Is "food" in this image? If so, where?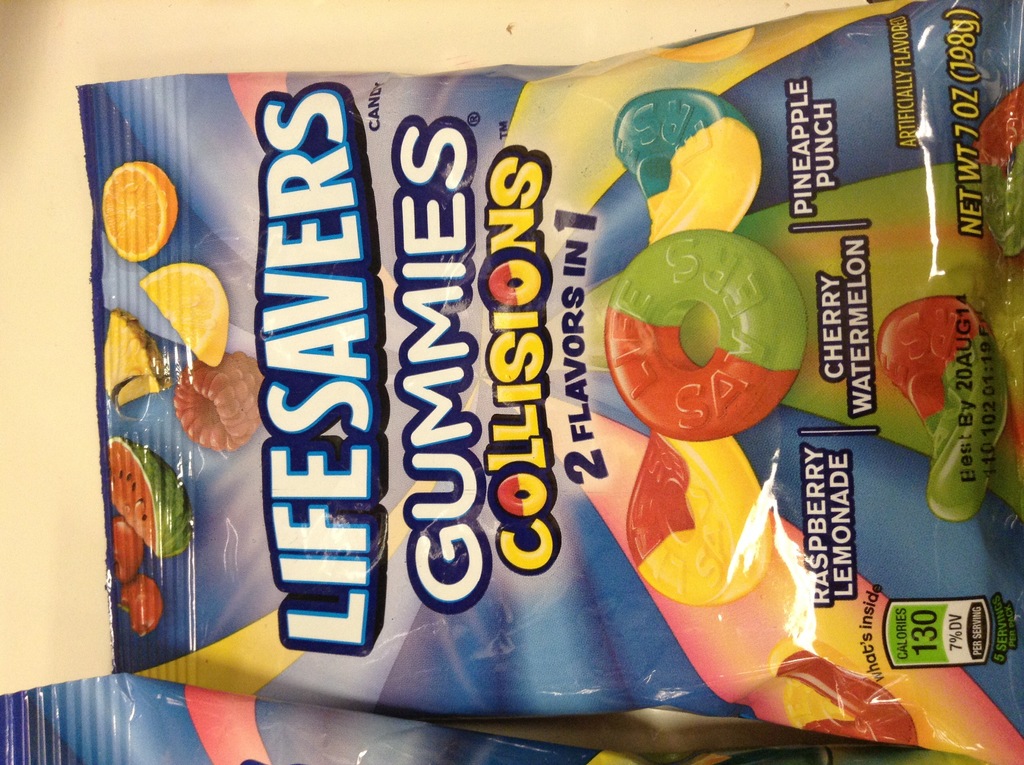
Yes, at x1=105 y1=311 x2=173 y2=410.
